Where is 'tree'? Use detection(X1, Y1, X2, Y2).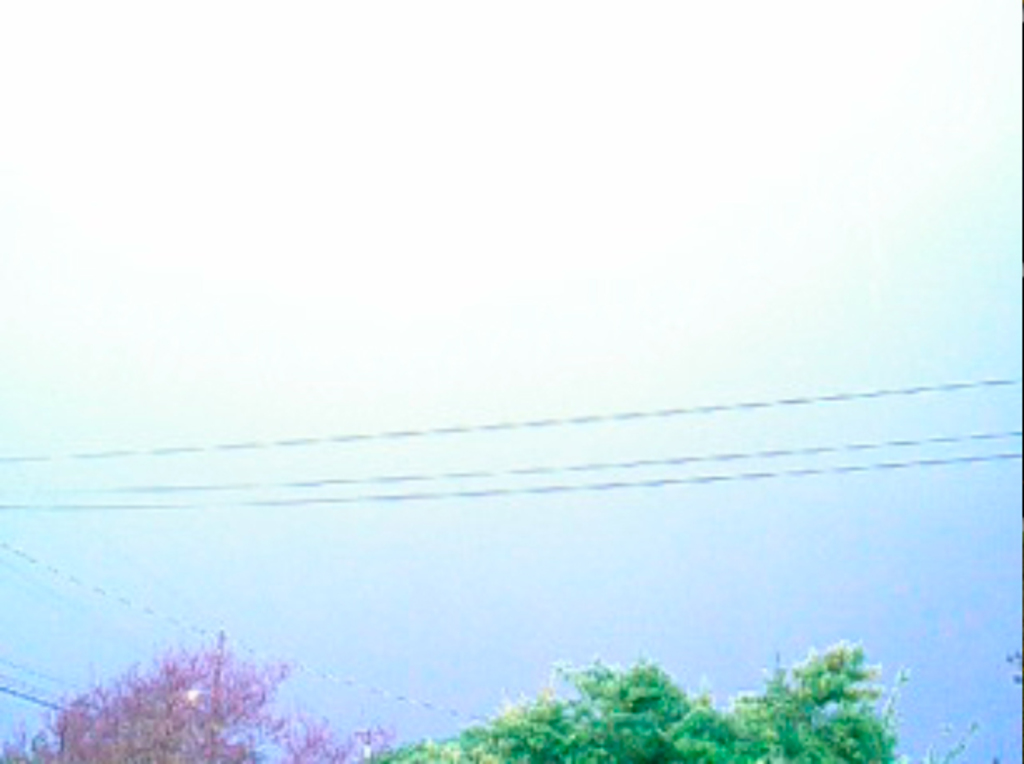
detection(82, 641, 315, 751).
